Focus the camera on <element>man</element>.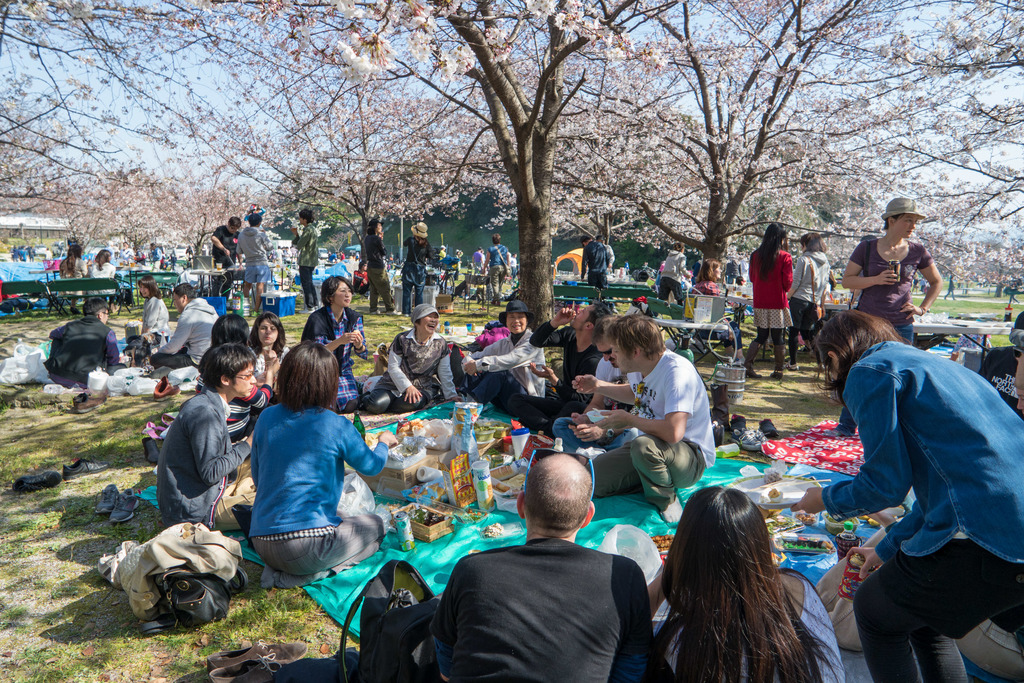
Focus region: [509, 299, 615, 432].
